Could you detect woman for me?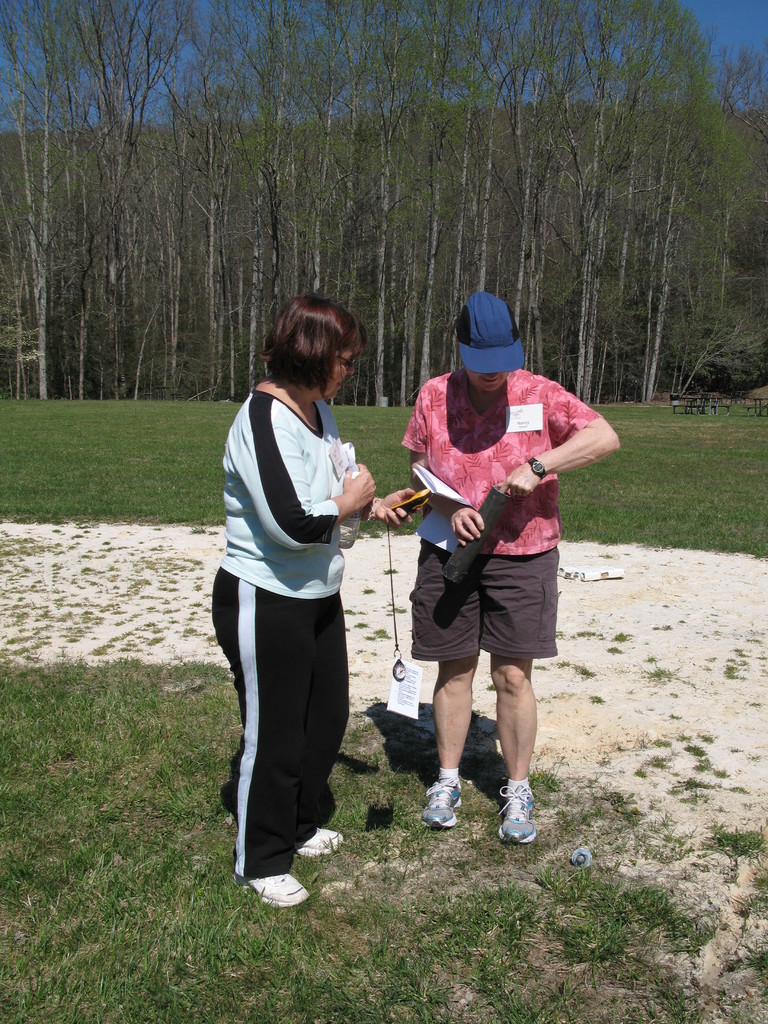
Detection result: bbox=(205, 291, 390, 909).
